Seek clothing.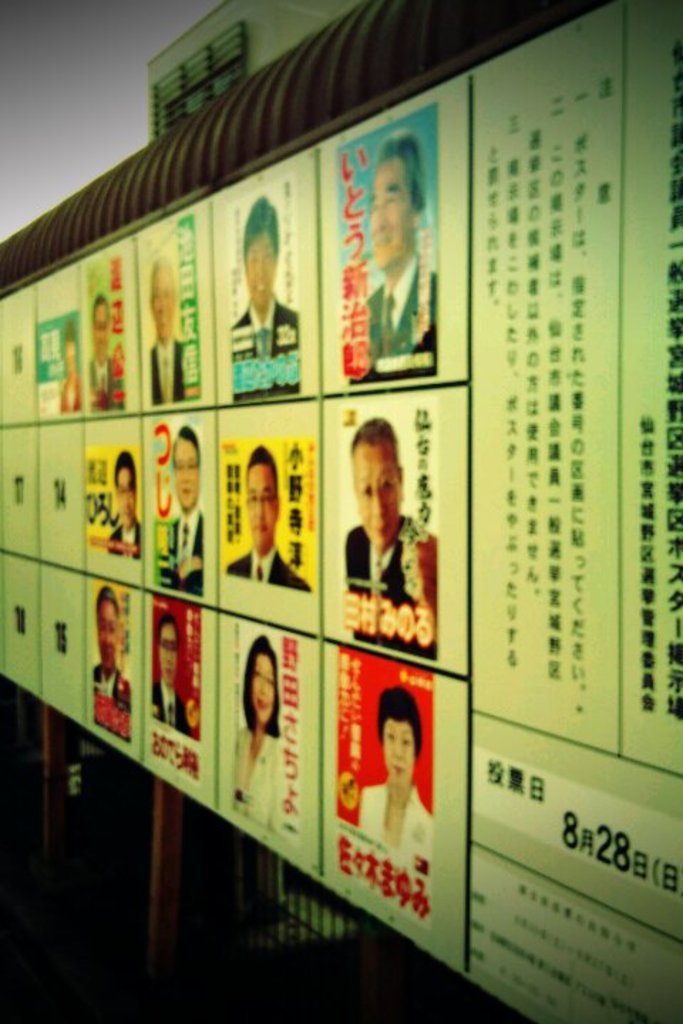
bbox=(92, 666, 127, 710).
